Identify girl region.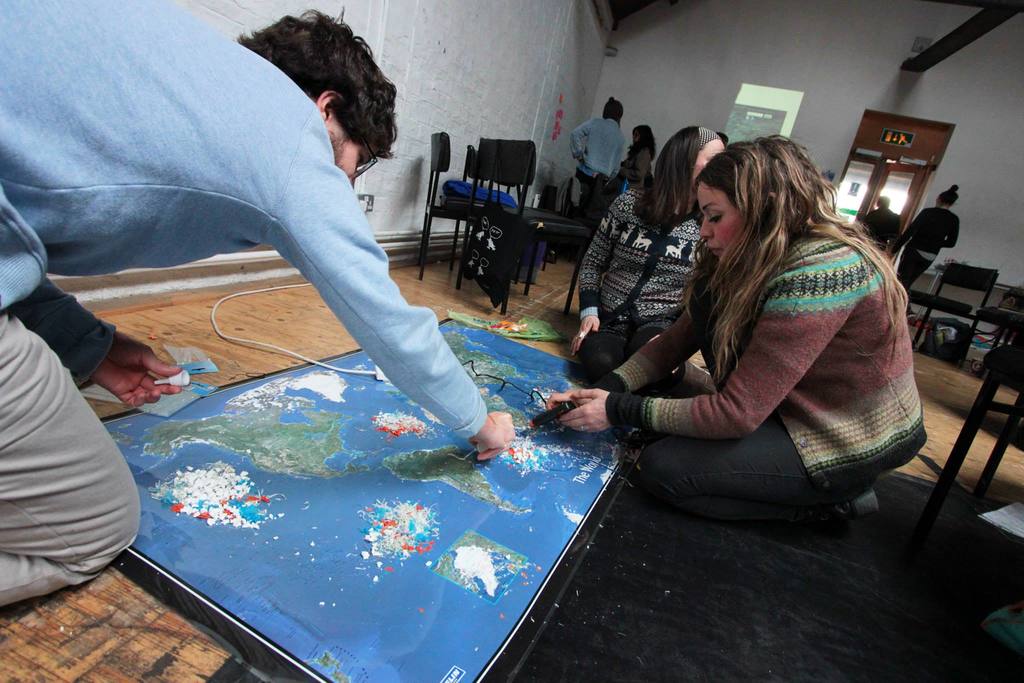
Region: bbox=(543, 128, 932, 524).
